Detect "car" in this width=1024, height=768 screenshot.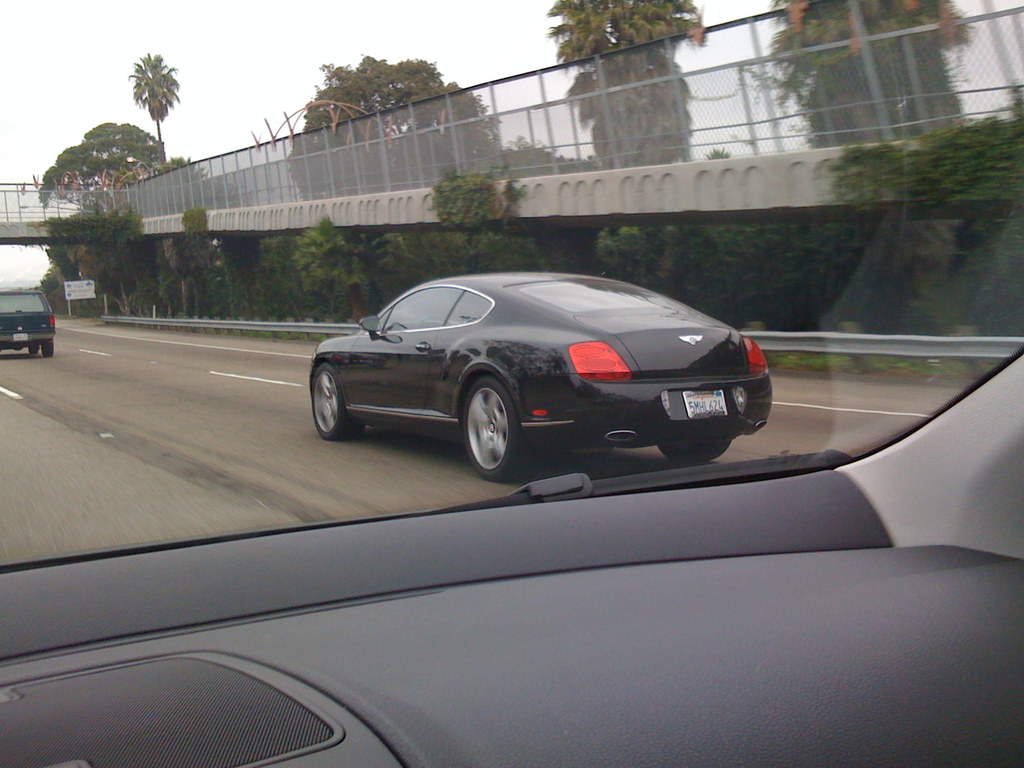
Detection: <region>303, 271, 769, 479</region>.
